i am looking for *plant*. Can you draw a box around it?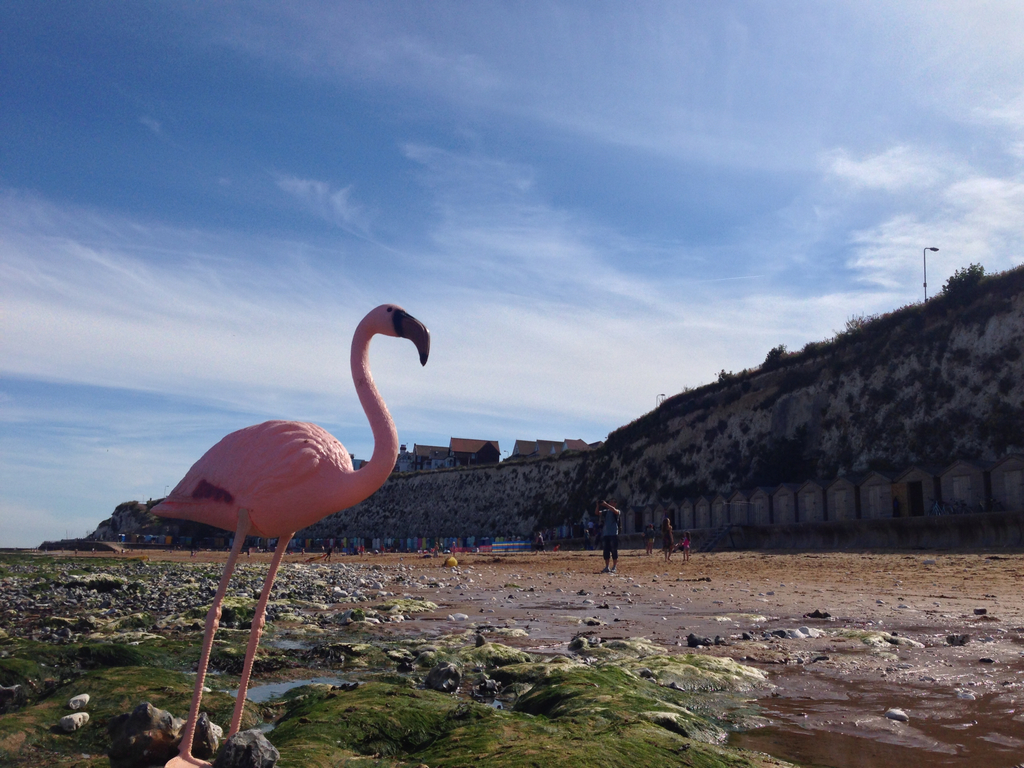
Sure, the bounding box is (left=696, top=447, right=701, bottom=454).
